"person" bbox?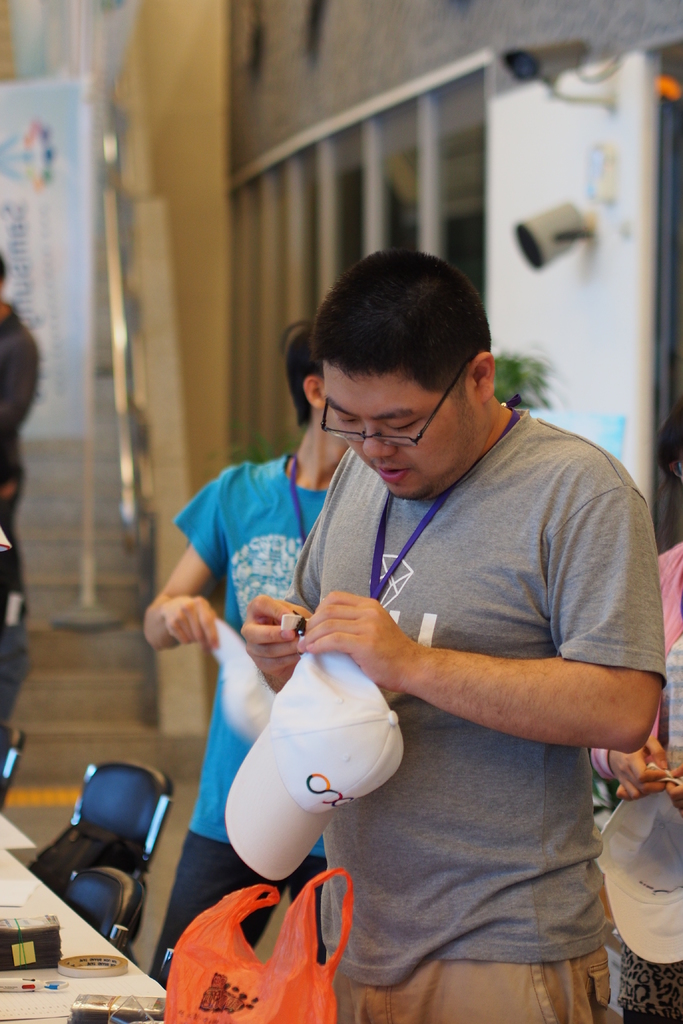
bbox(595, 399, 682, 1023)
